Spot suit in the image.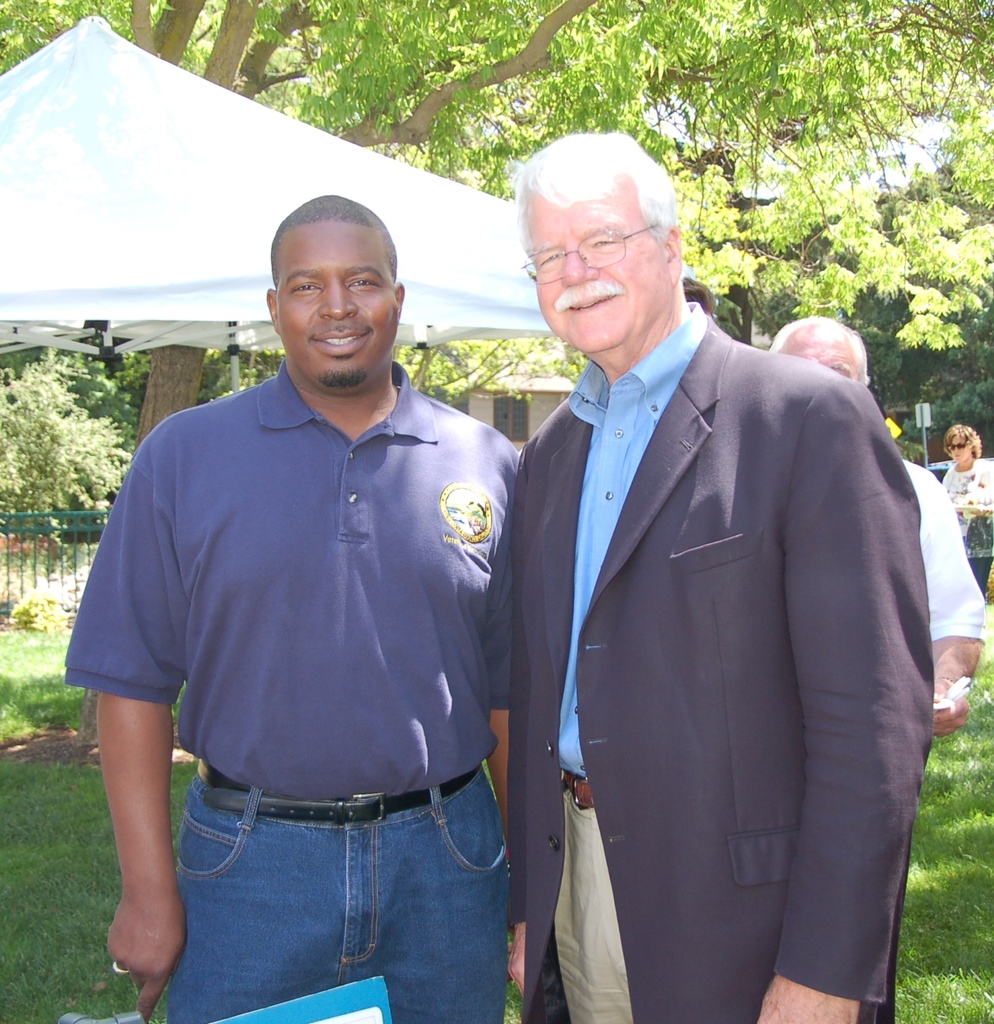
suit found at <bbox>487, 162, 939, 1023</bbox>.
